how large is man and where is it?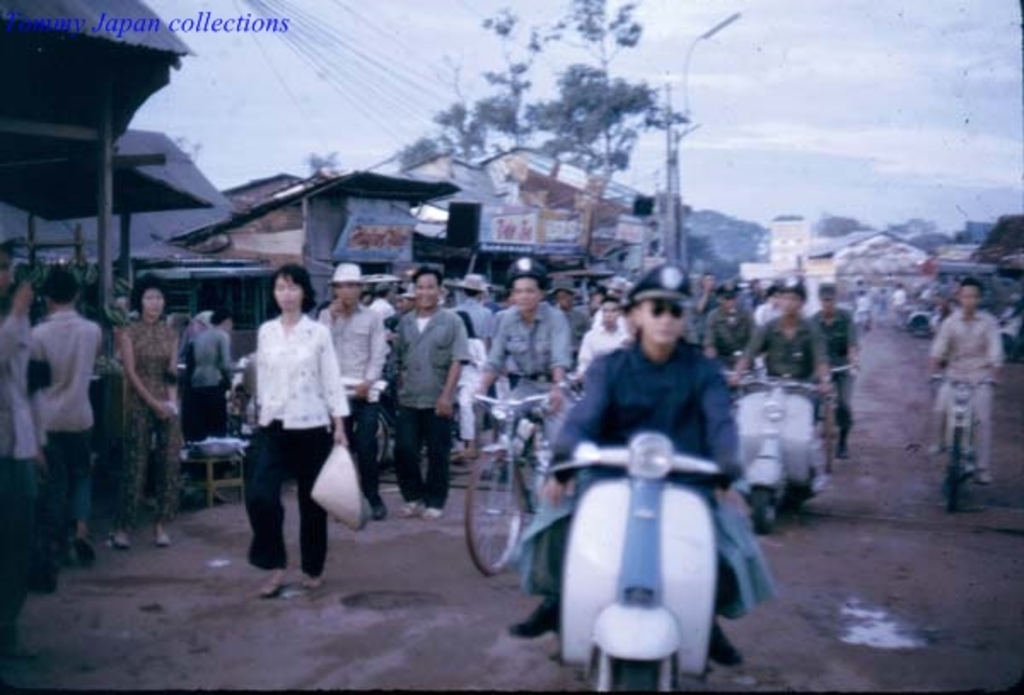
Bounding box: [466, 256, 580, 478].
